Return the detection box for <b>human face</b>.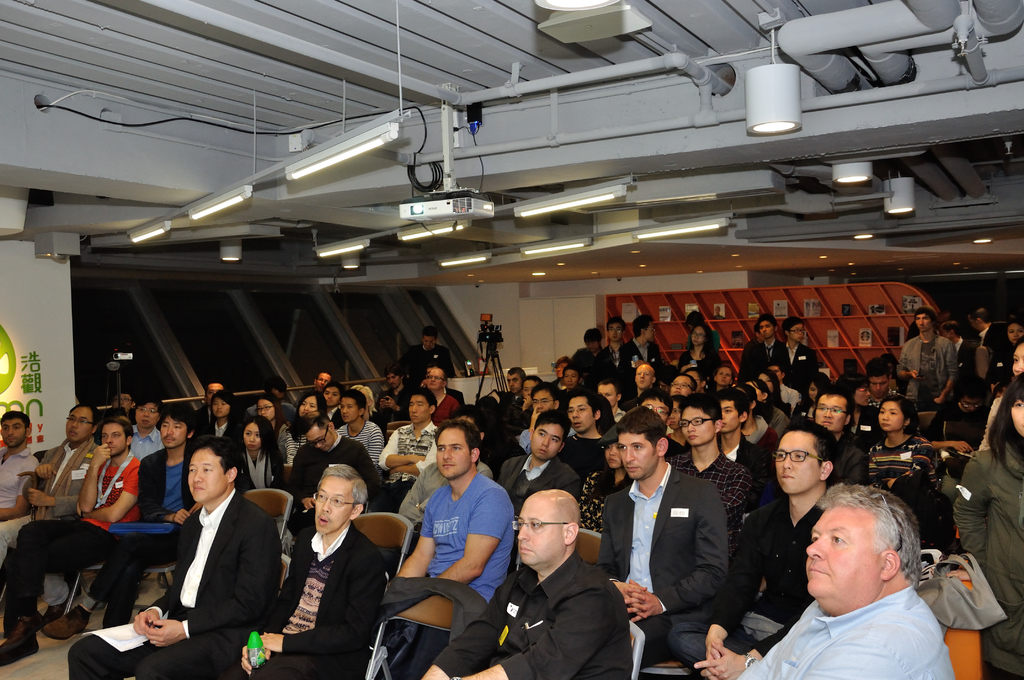
crop(1014, 344, 1023, 374).
